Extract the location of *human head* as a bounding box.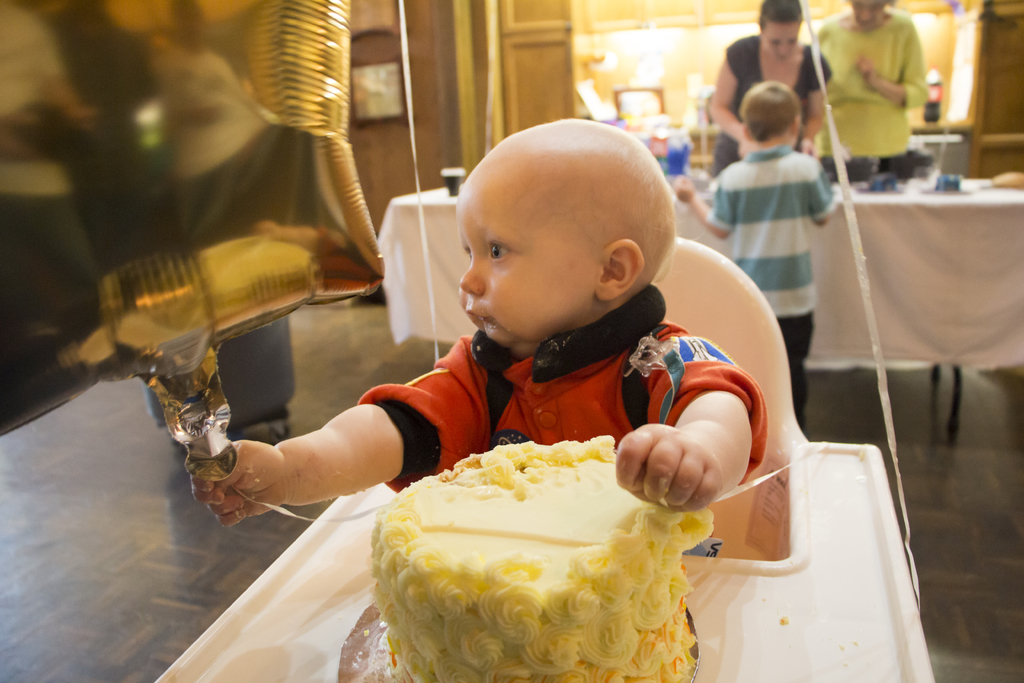
detection(849, 0, 890, 26).
